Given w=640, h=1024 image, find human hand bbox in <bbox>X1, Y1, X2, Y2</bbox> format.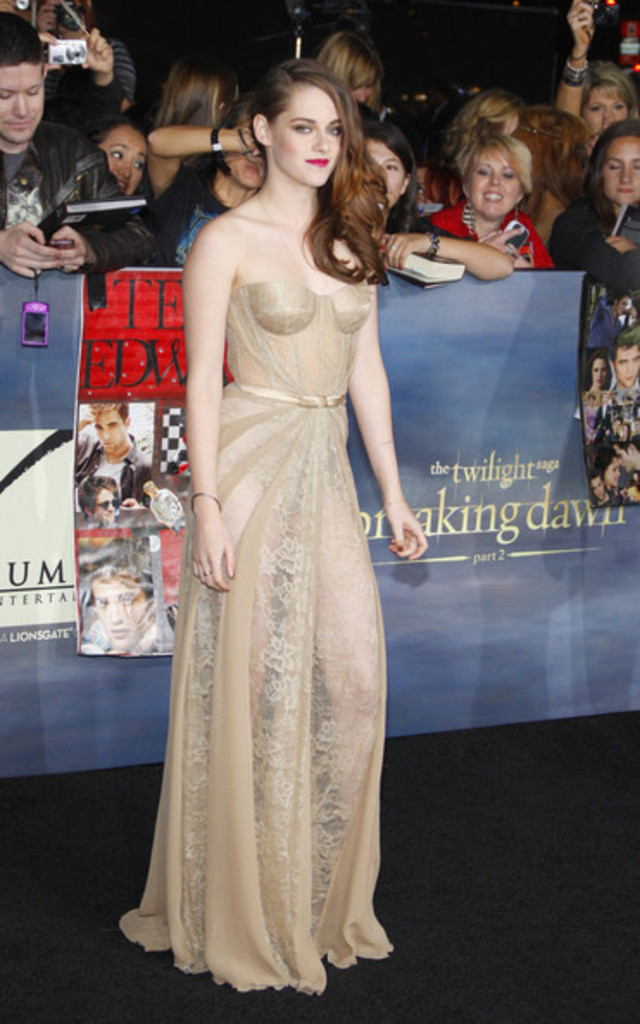
<bbox>78, 26, 114, 76</bbox>.
